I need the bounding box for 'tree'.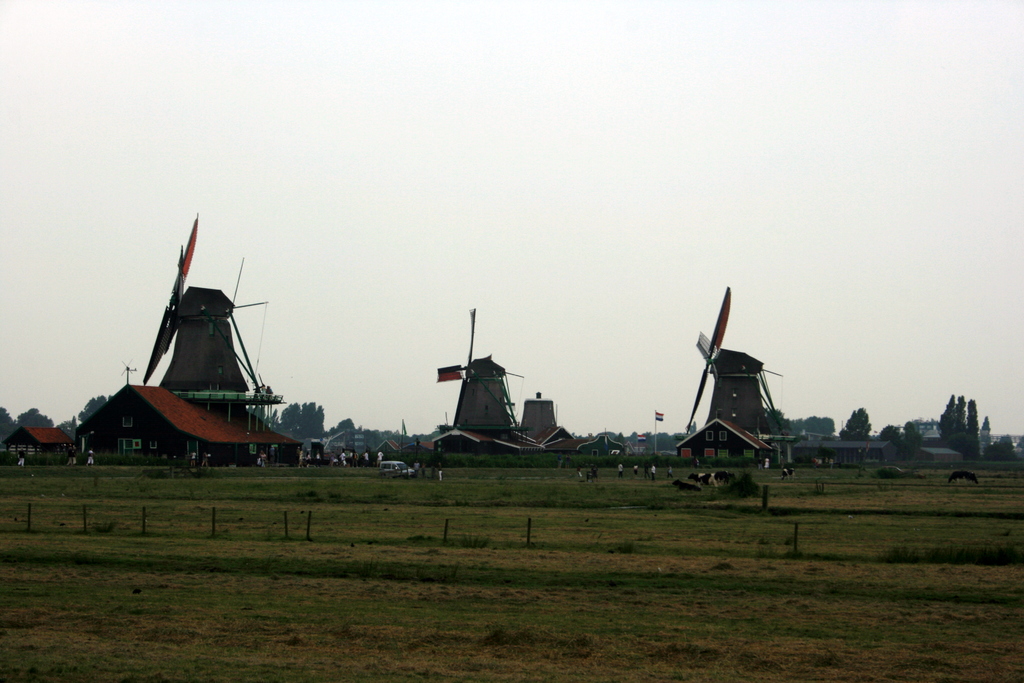
Here it is: pyautogui.locateOnScreen(883, 422, 901, 438).
